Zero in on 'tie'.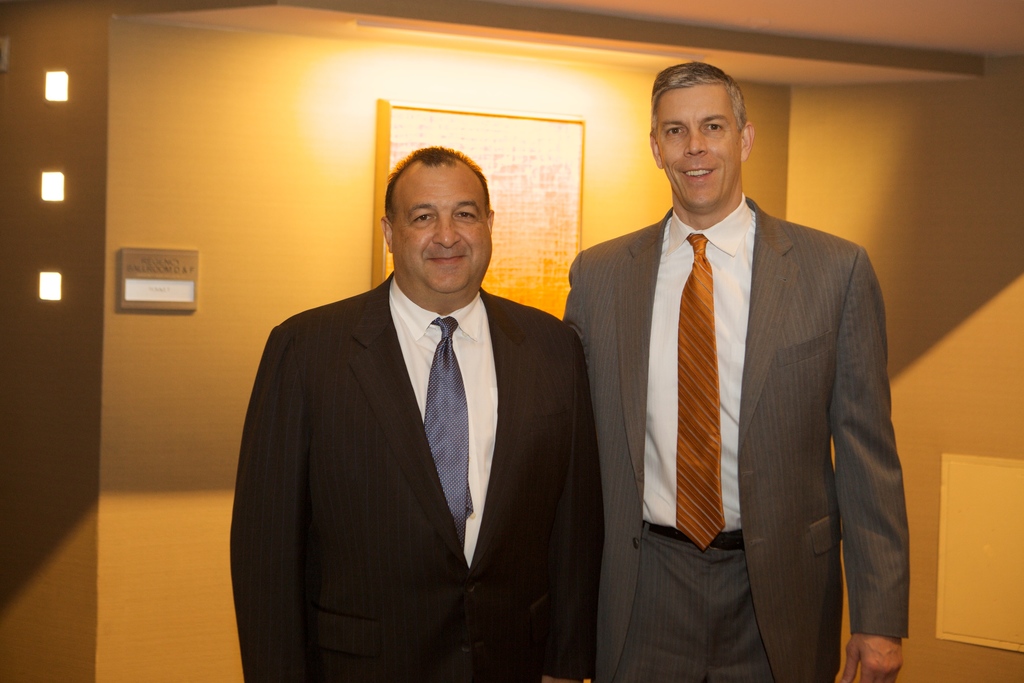
Zeroed in: 676,234,728,552.
